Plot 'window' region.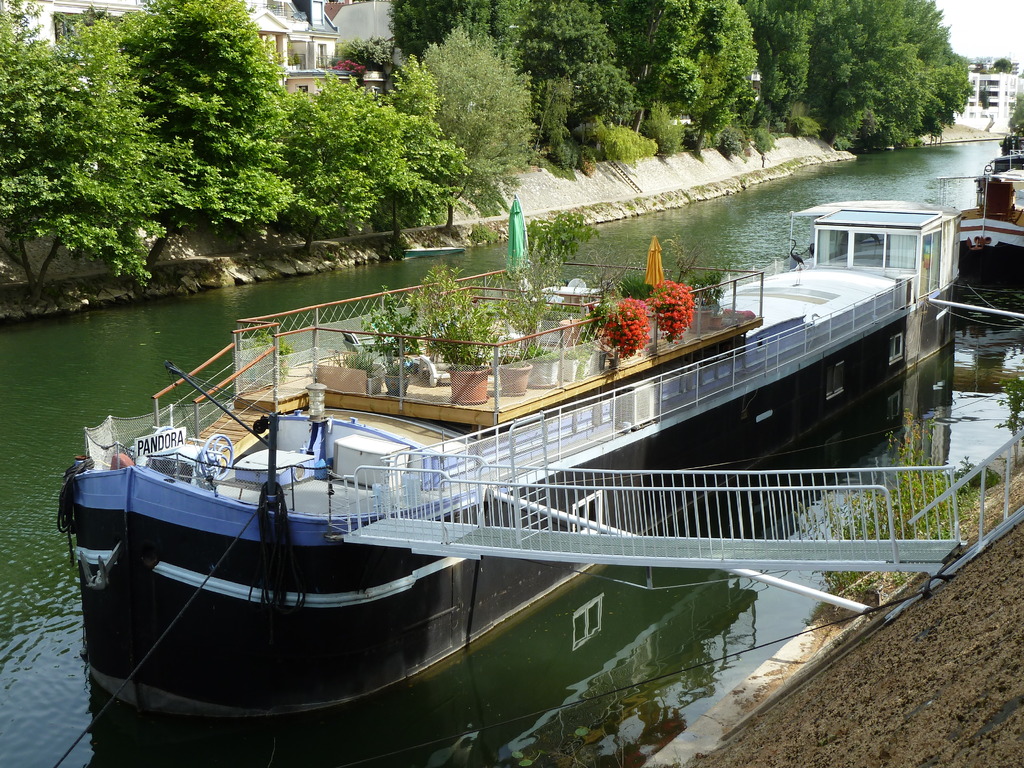
Plotted at box=[888, 333, 904, 364].
